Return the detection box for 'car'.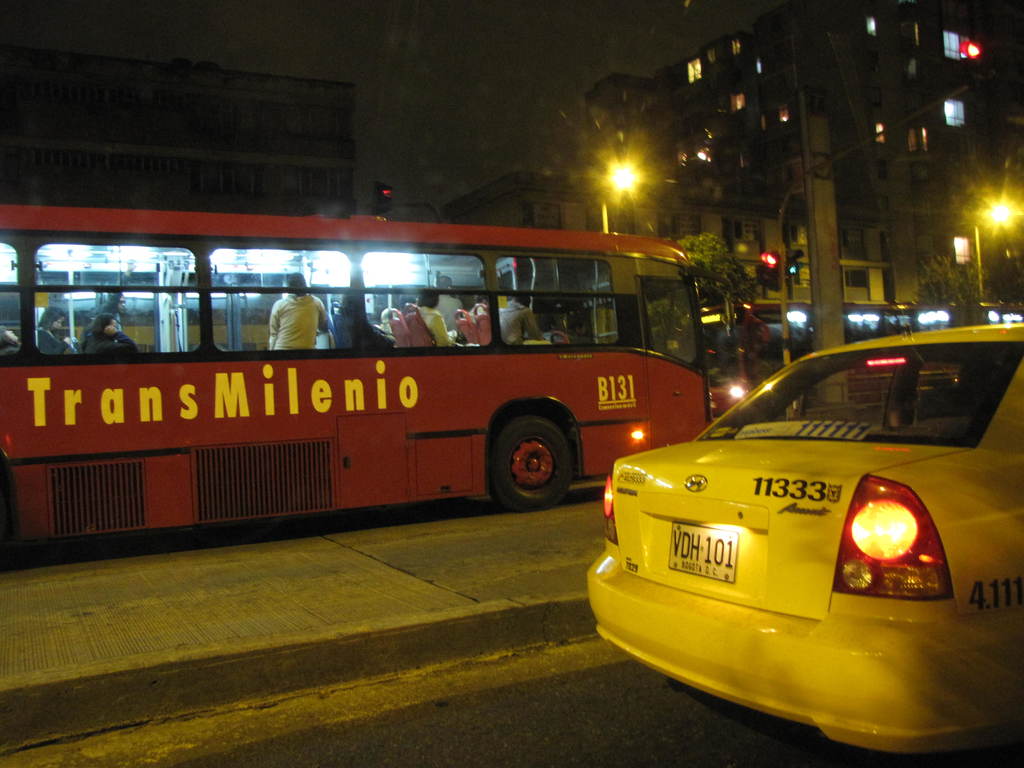
detection(587, 323, 1023, 758).
